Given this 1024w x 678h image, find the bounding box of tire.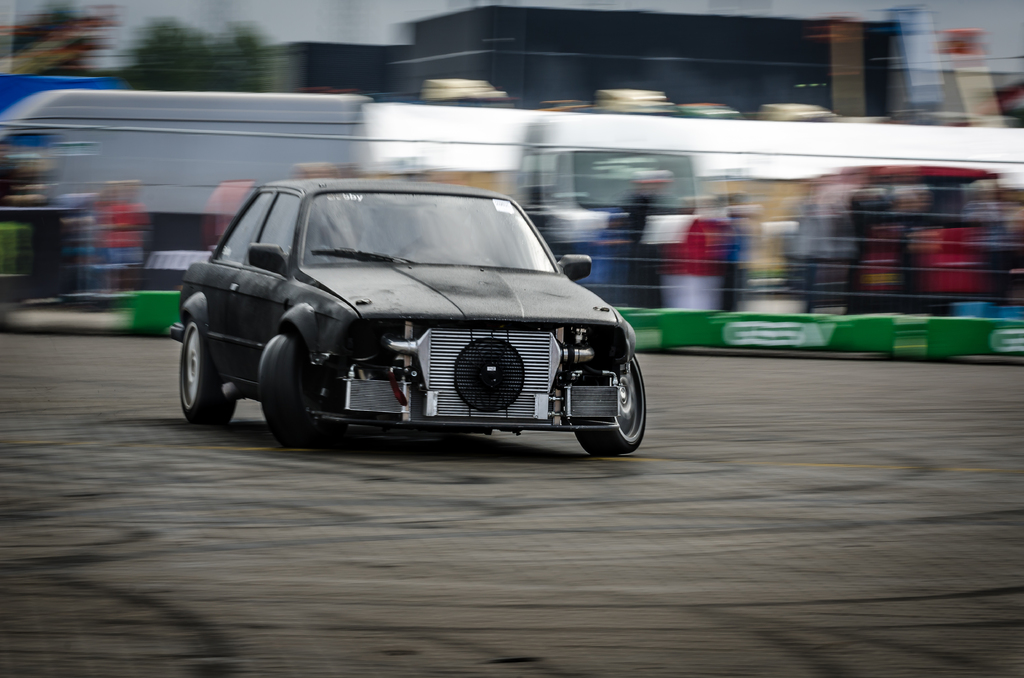
<box>178,320,236,428</box>.
